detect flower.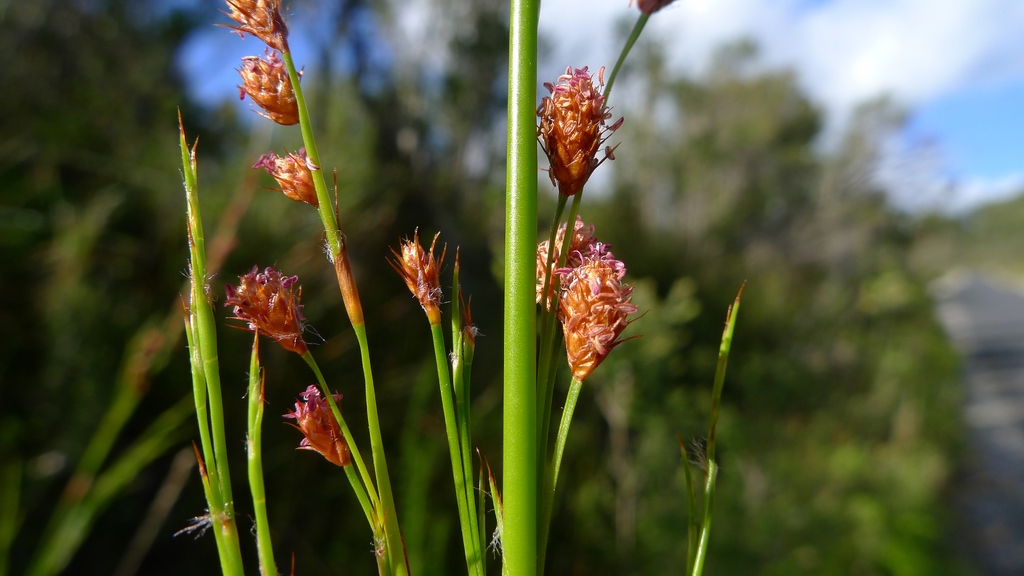
Detected at (left=226, top=264, right=323, bottom=357).
